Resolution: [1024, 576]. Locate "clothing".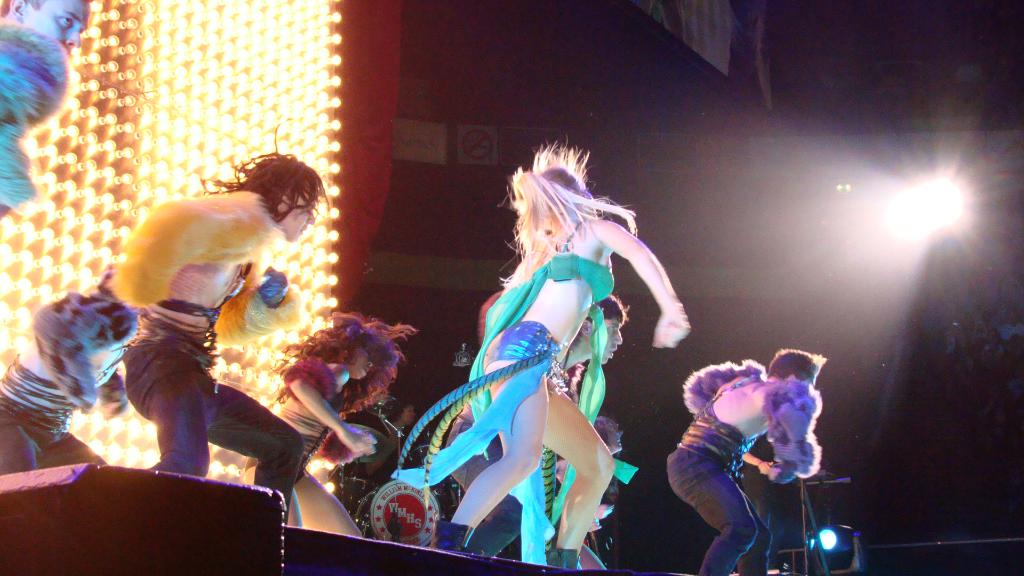
bbox=(664, 372, 768, 575).
